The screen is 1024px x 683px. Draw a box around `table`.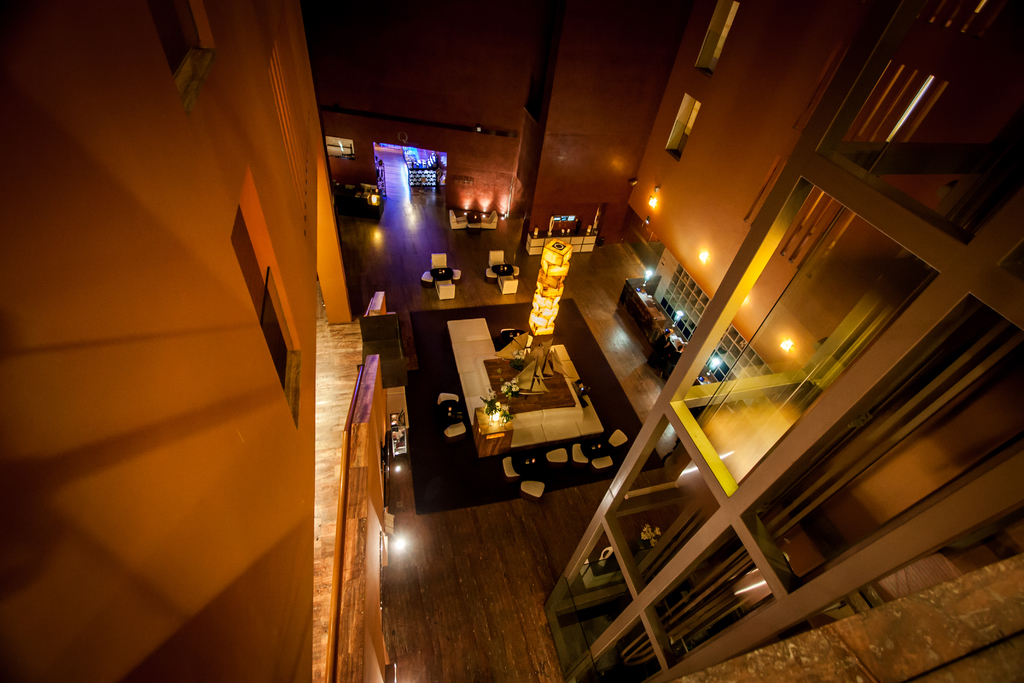
402:315:633:521.
